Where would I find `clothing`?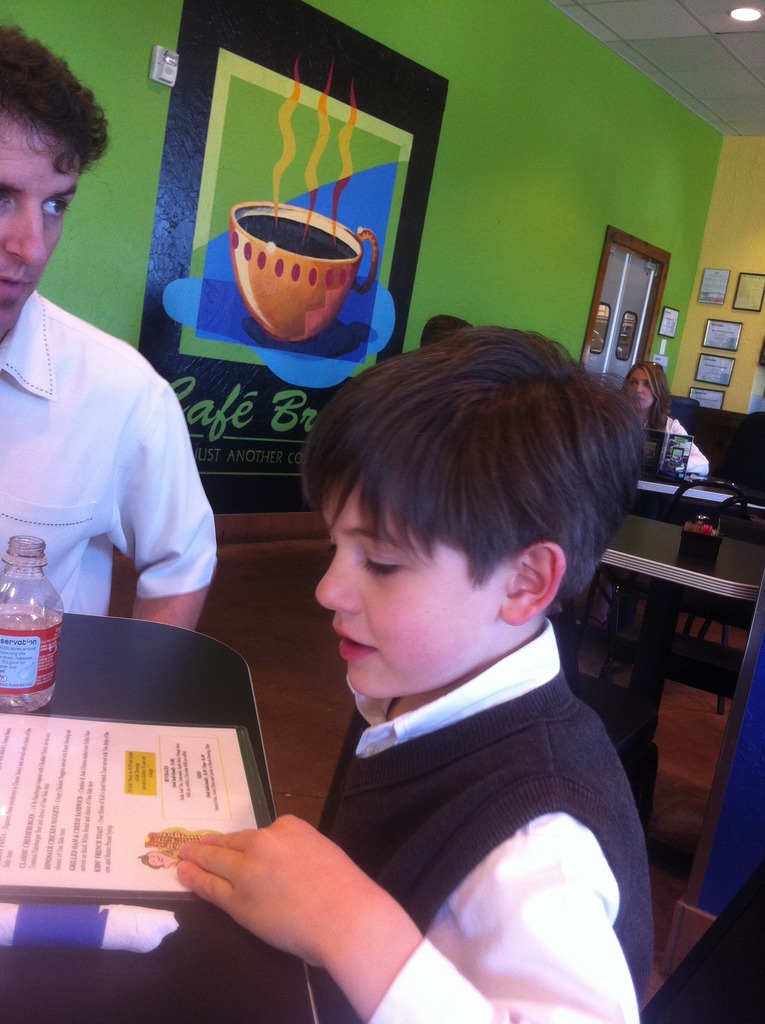
At (left=4, top=202, right=233, bottom=678).
